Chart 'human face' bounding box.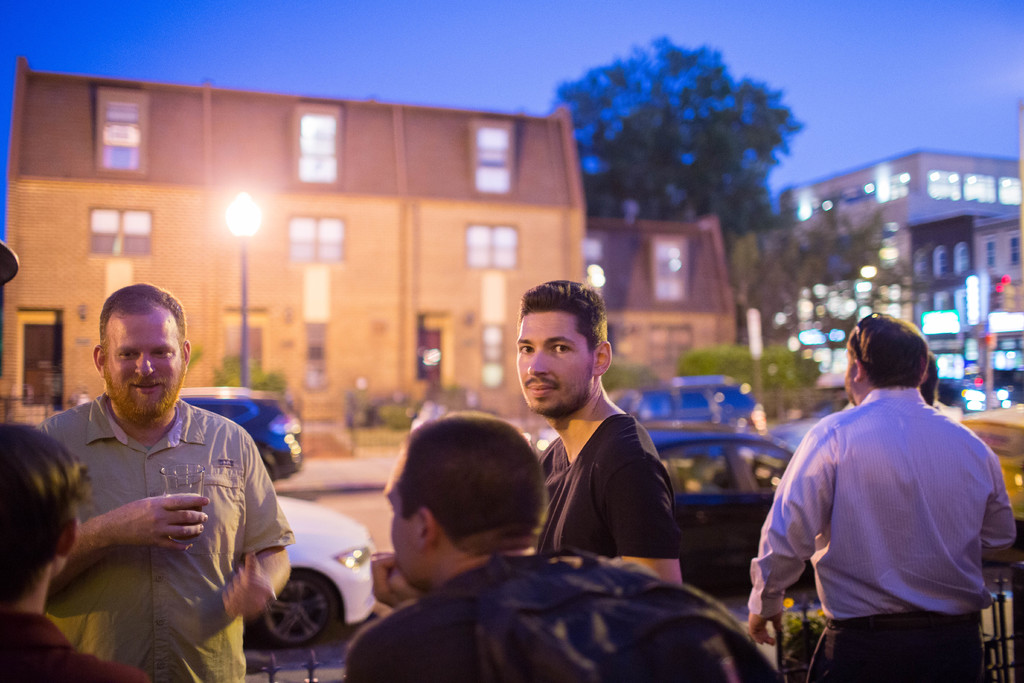
Charted: select_region(106, 315, 182, 423).
